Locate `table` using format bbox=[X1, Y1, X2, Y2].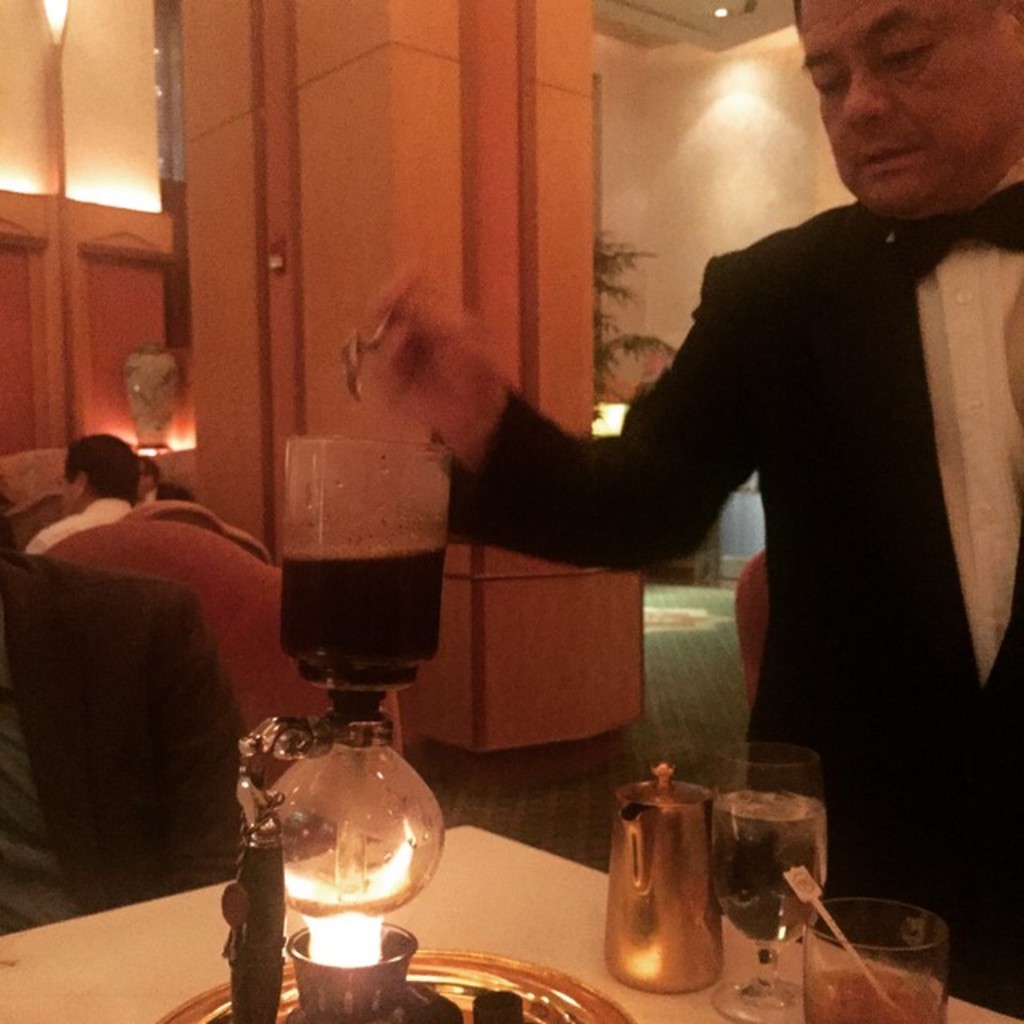
bbox=[0, 819, 1022, 1022].
